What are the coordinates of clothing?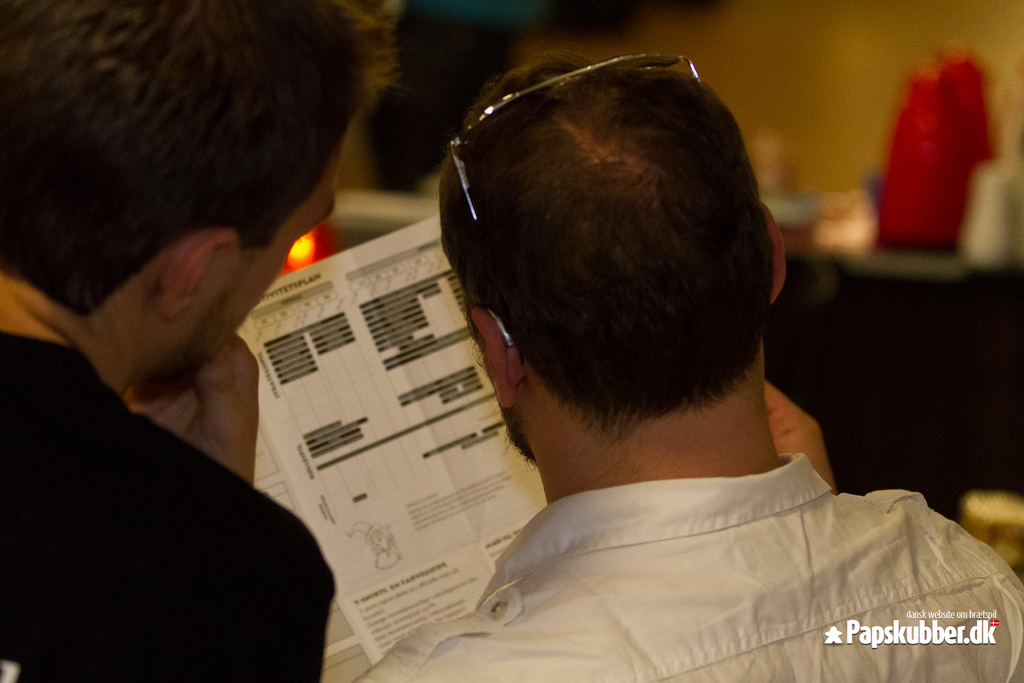
<box>355,450,1023,682</box>.
